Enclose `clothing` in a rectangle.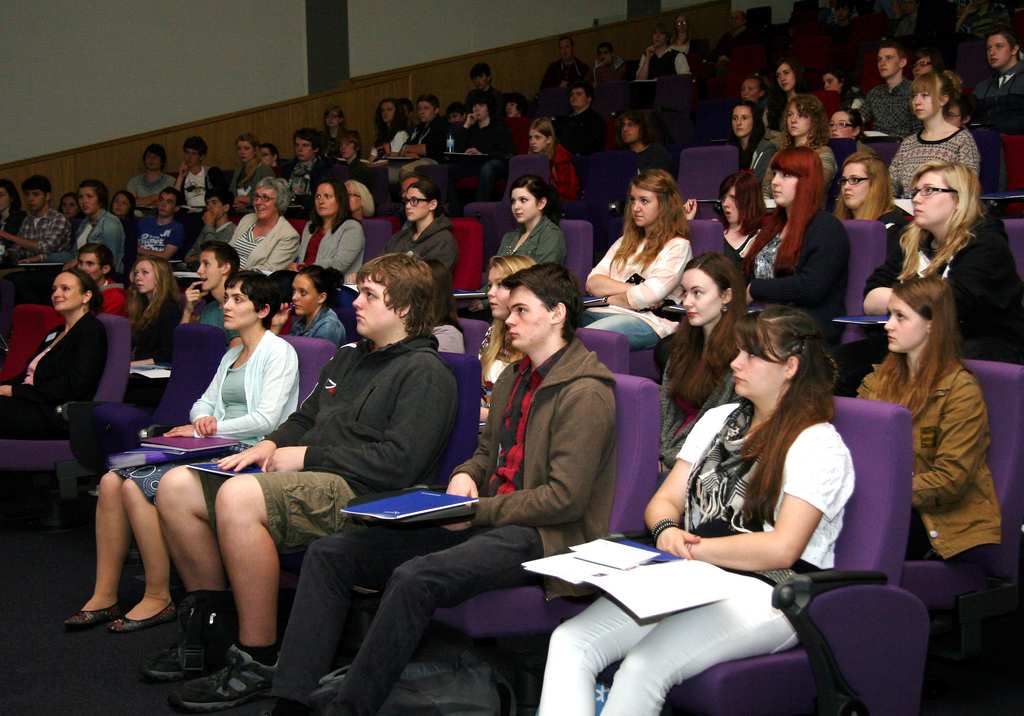
[384, 125, 413, 184].
